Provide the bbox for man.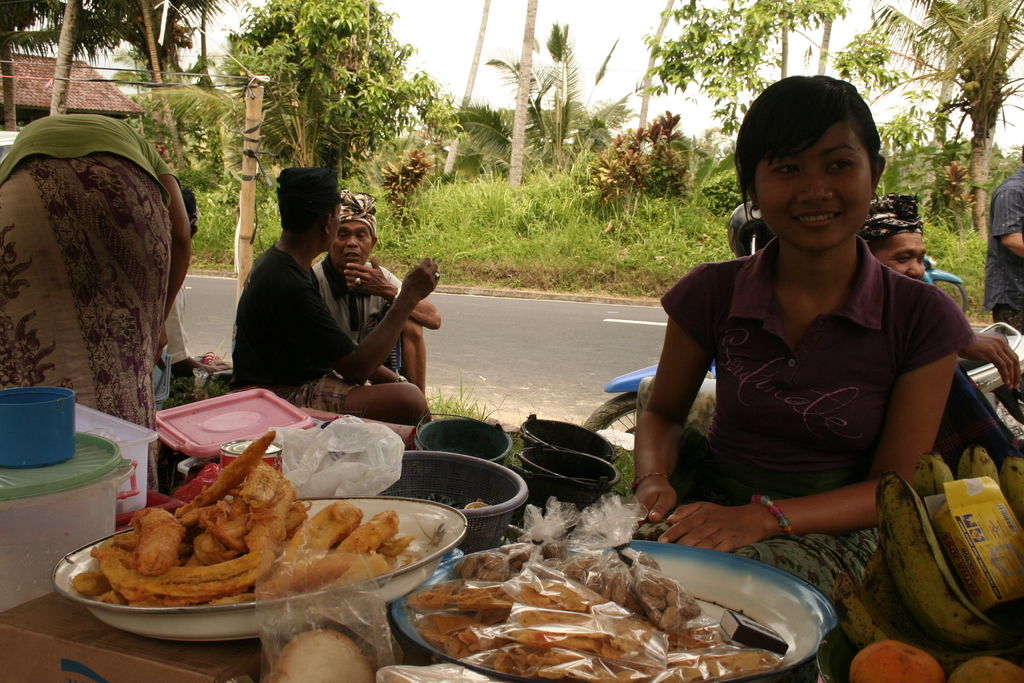
982, 143, 1023, 331.
